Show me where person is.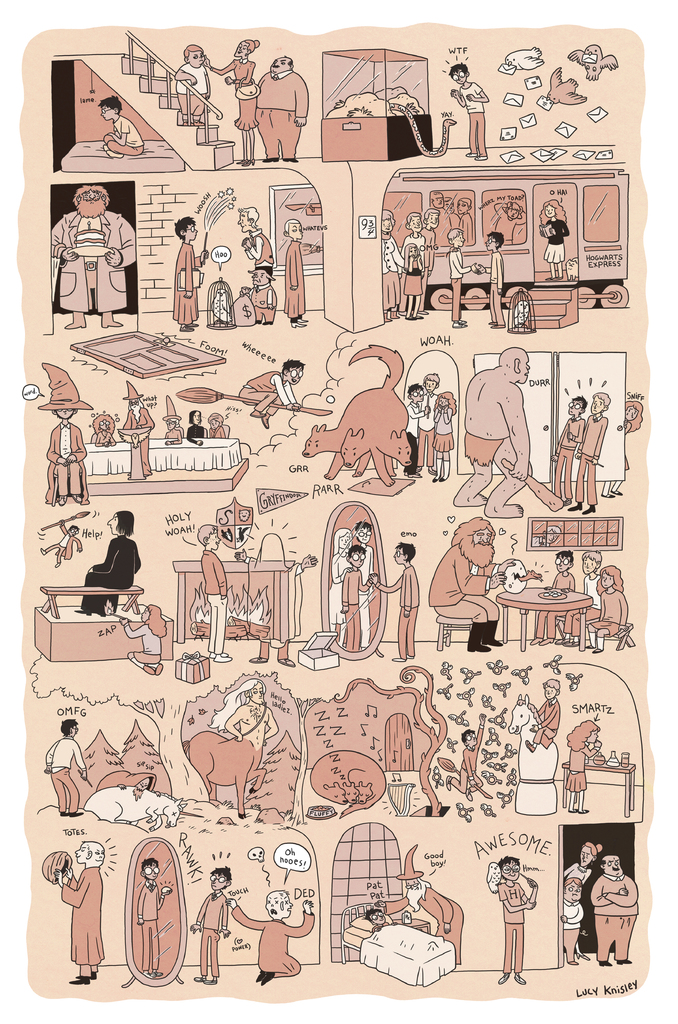
person is at x1=584, y1=564, x2=628, y2=652.
